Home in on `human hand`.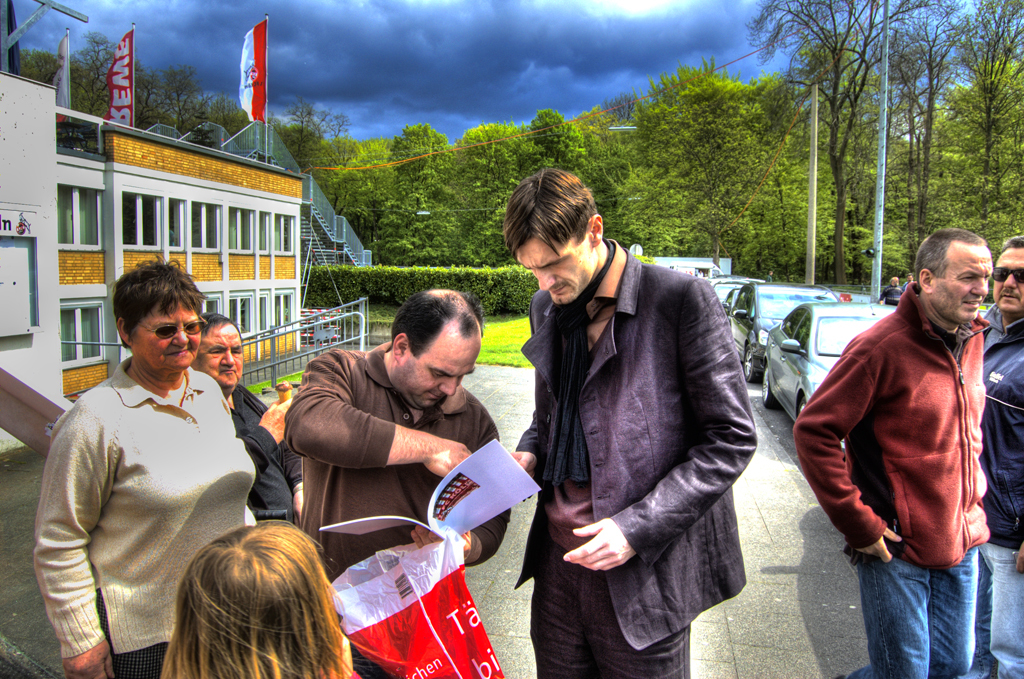
Homed in at bbox=[61, 637, 116, 678].
